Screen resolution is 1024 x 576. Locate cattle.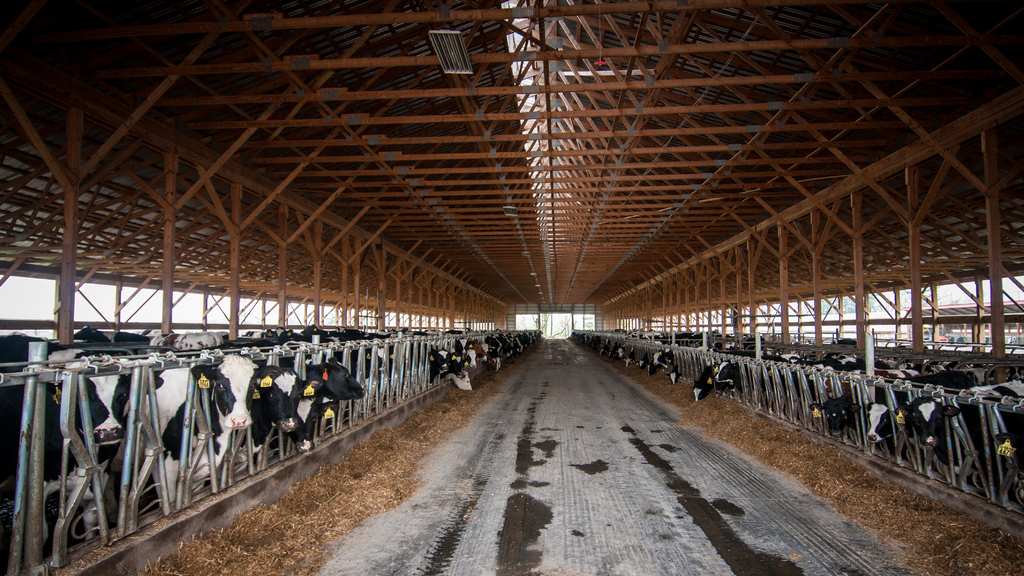
bbox=[665, 368, 678, 383].
